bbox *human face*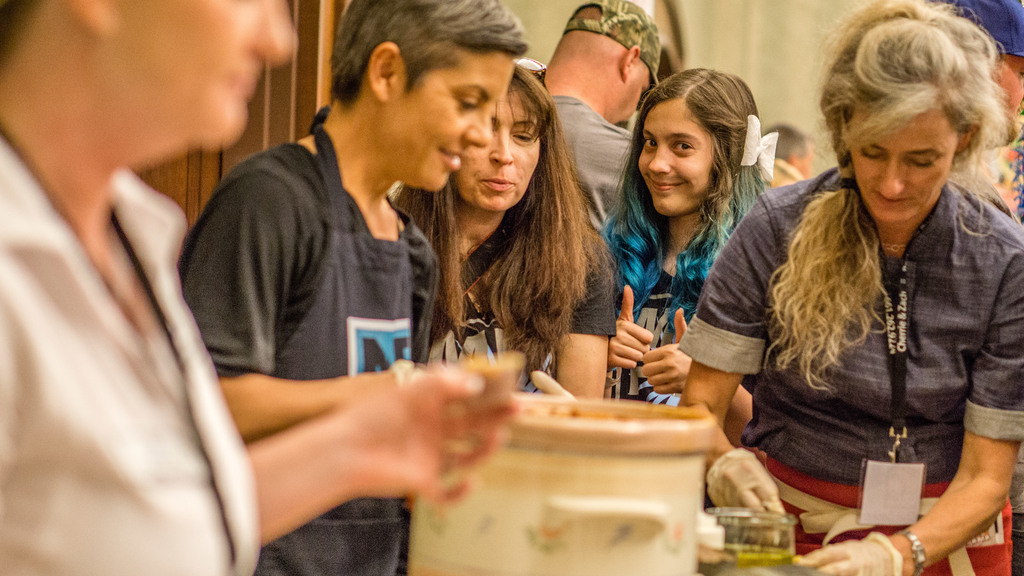
<bbox>796, 140, 815, 186</bbox>
